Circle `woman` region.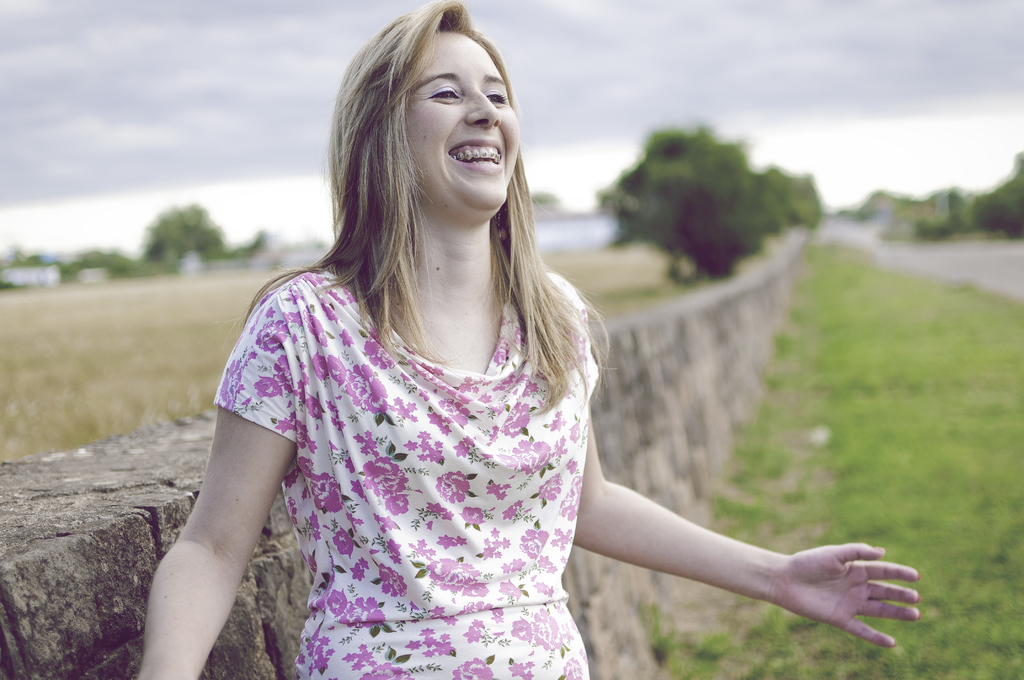
Region: pyautogui.locateOnScreen(139, 28, 712, 667).
